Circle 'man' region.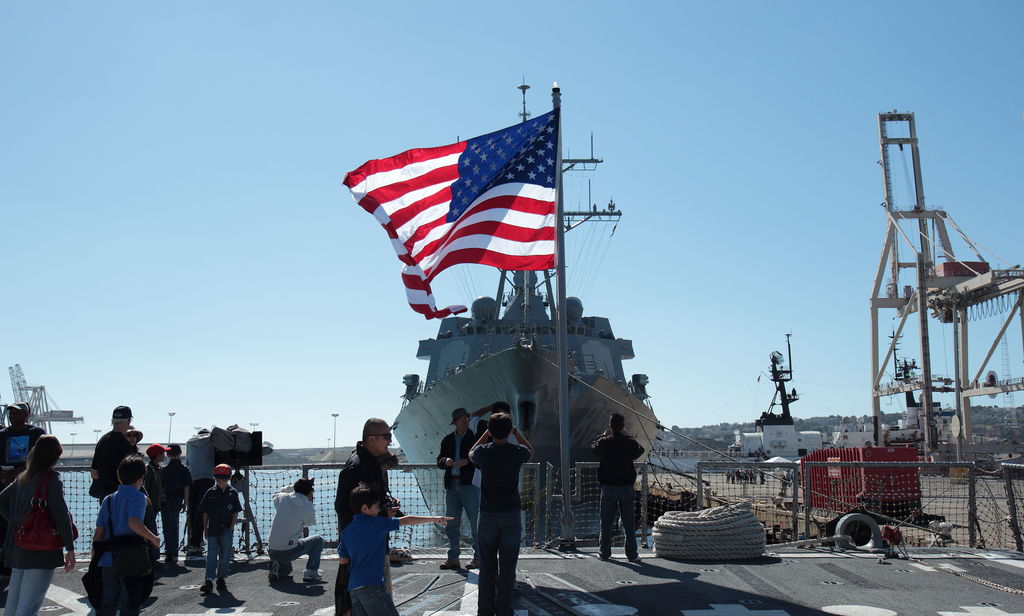
Region: {"x1": 332, "y1": 416, "x2": 400, "y2": 615}.
